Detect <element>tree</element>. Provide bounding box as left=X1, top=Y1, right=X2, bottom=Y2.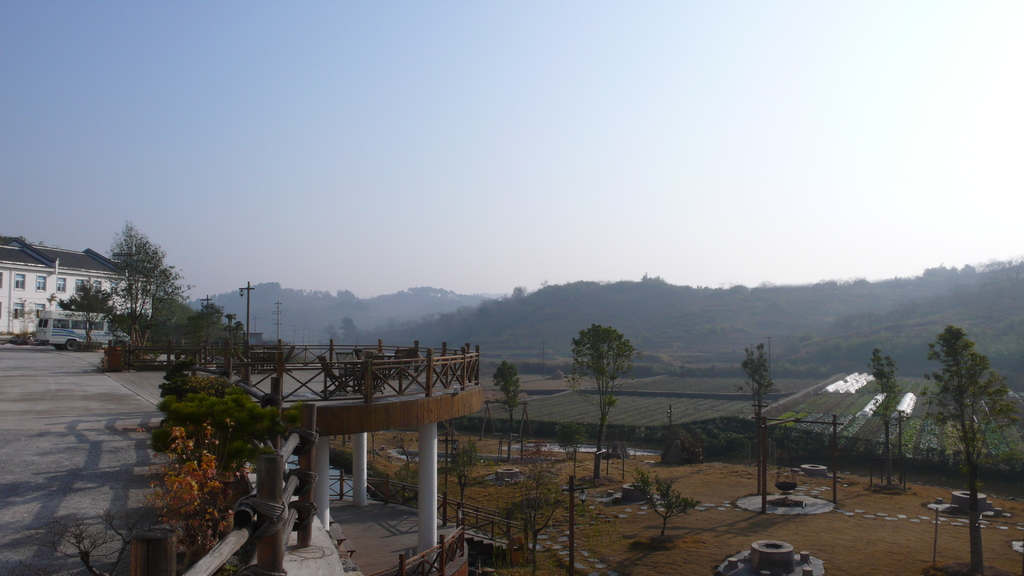
left=863, top=348, right=901, bottom=487.
